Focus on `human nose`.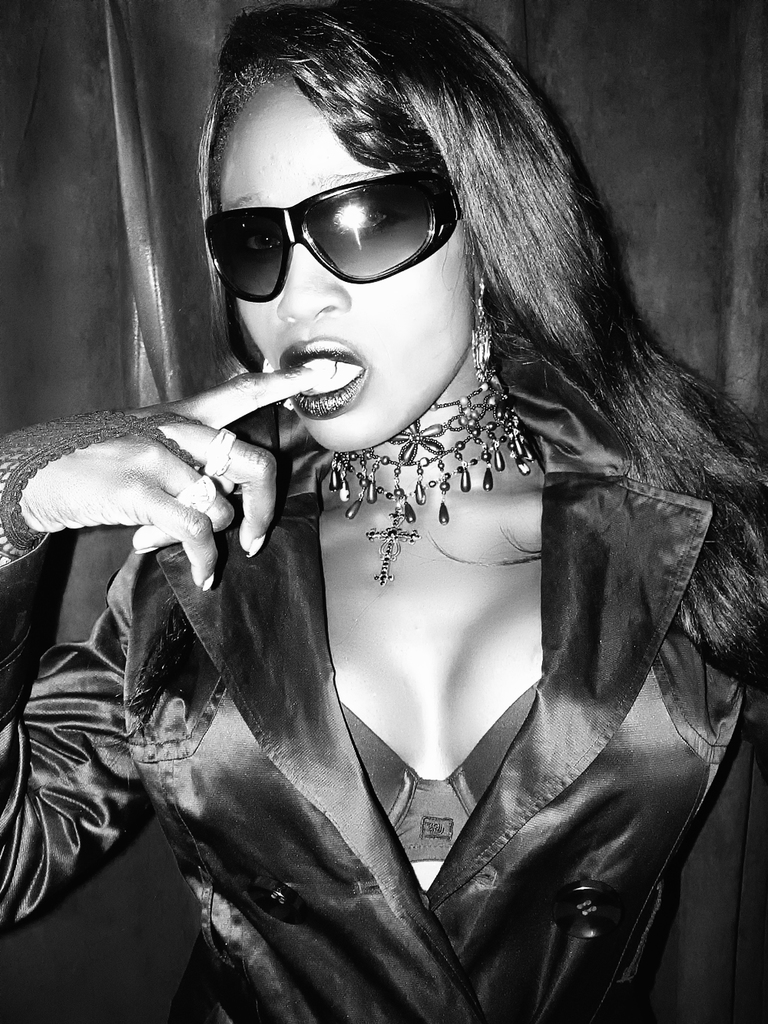
Focused at (274,244,352,330).
